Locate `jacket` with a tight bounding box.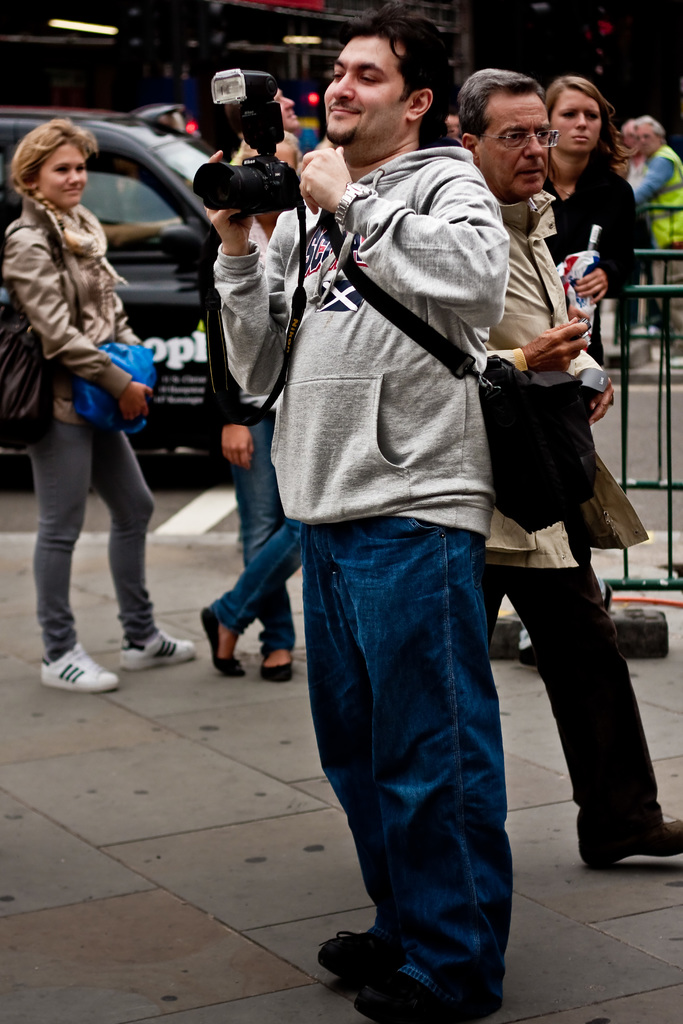
box=[0, 160, 147, 419].
